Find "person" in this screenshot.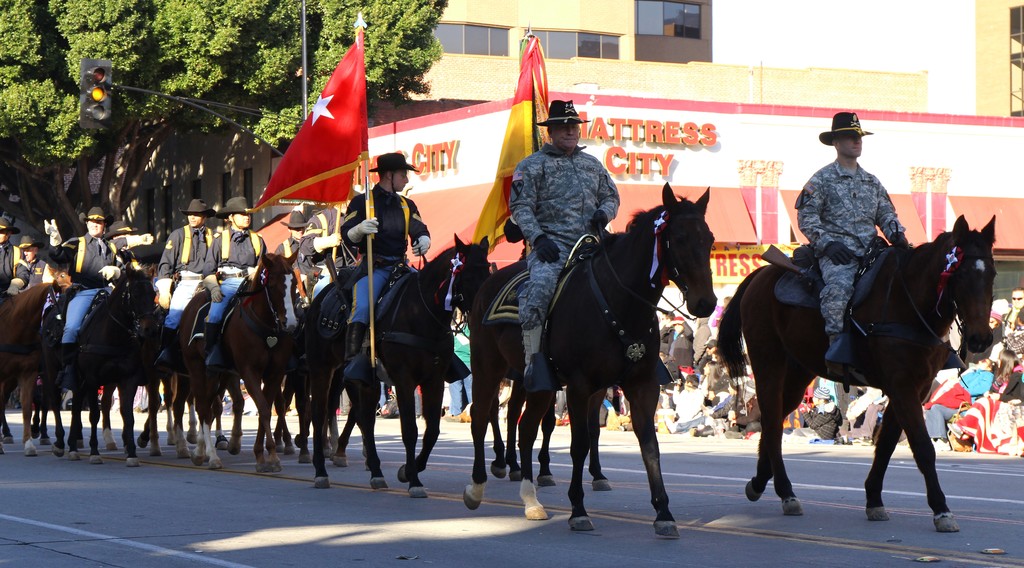
The bounding box for "person" is bbox(799, 98, 914, 349).
